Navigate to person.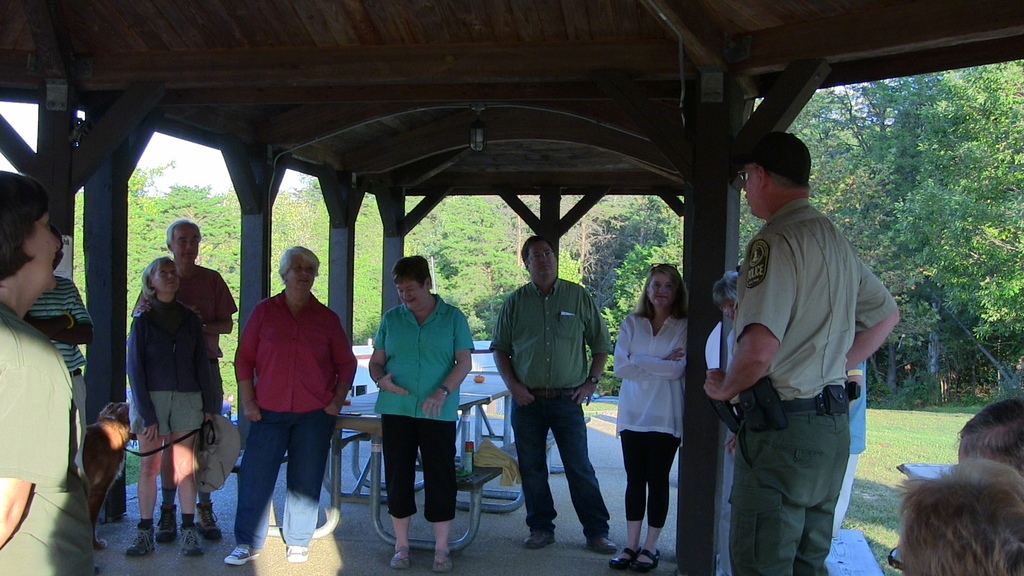
Navigation target: (614,262,692,571).
